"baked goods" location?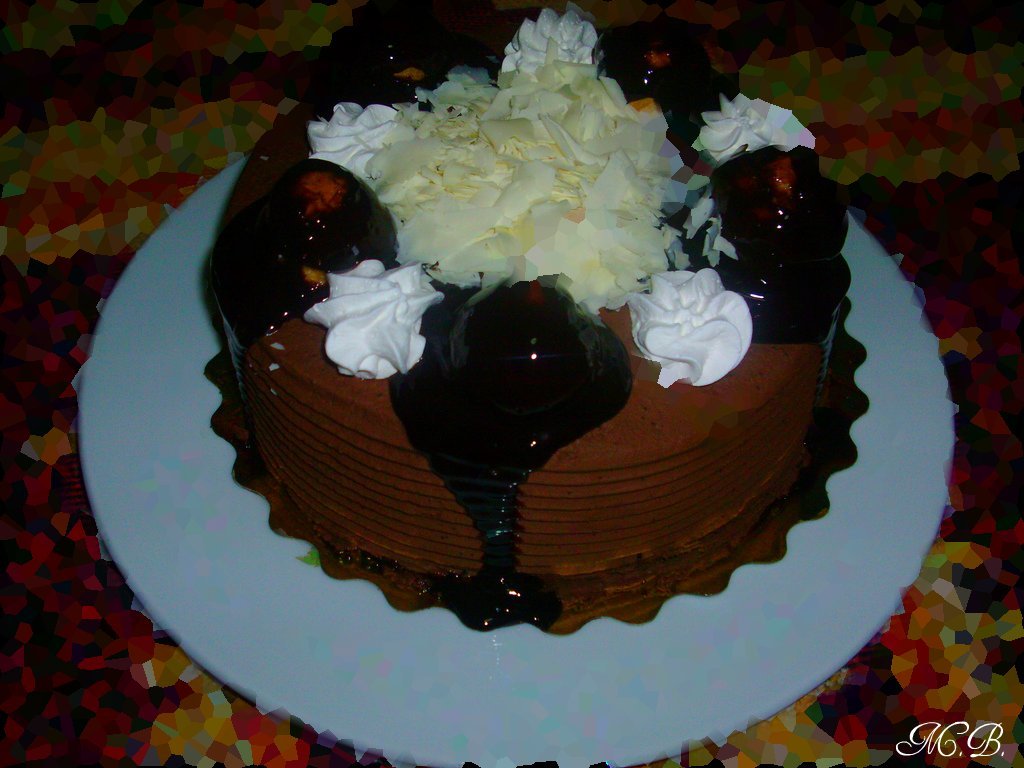
198,4,873,635
